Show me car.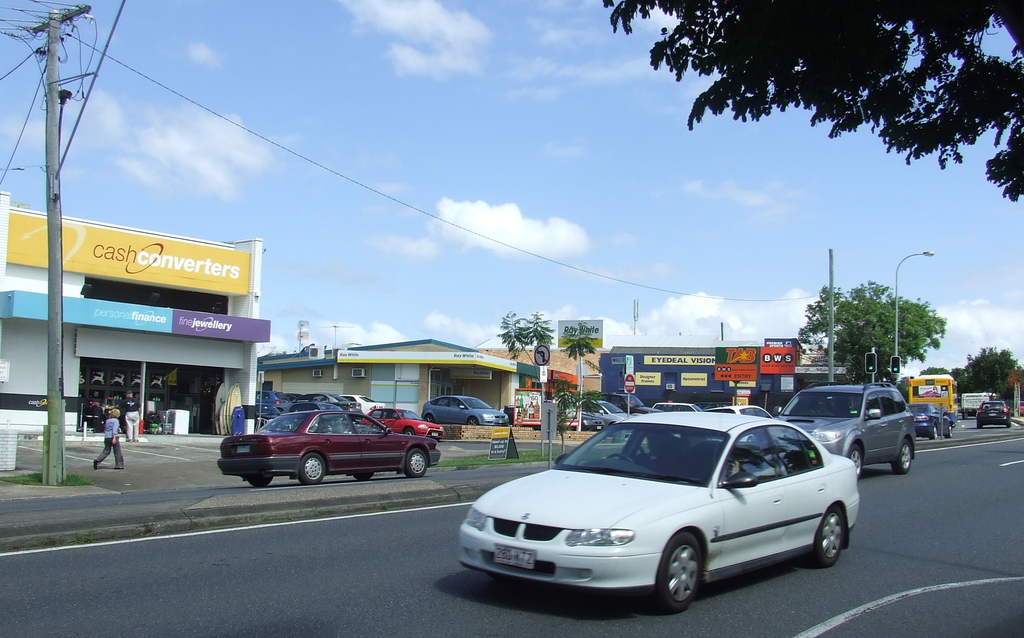
car is here: crop(211, 404, 442, 488).
